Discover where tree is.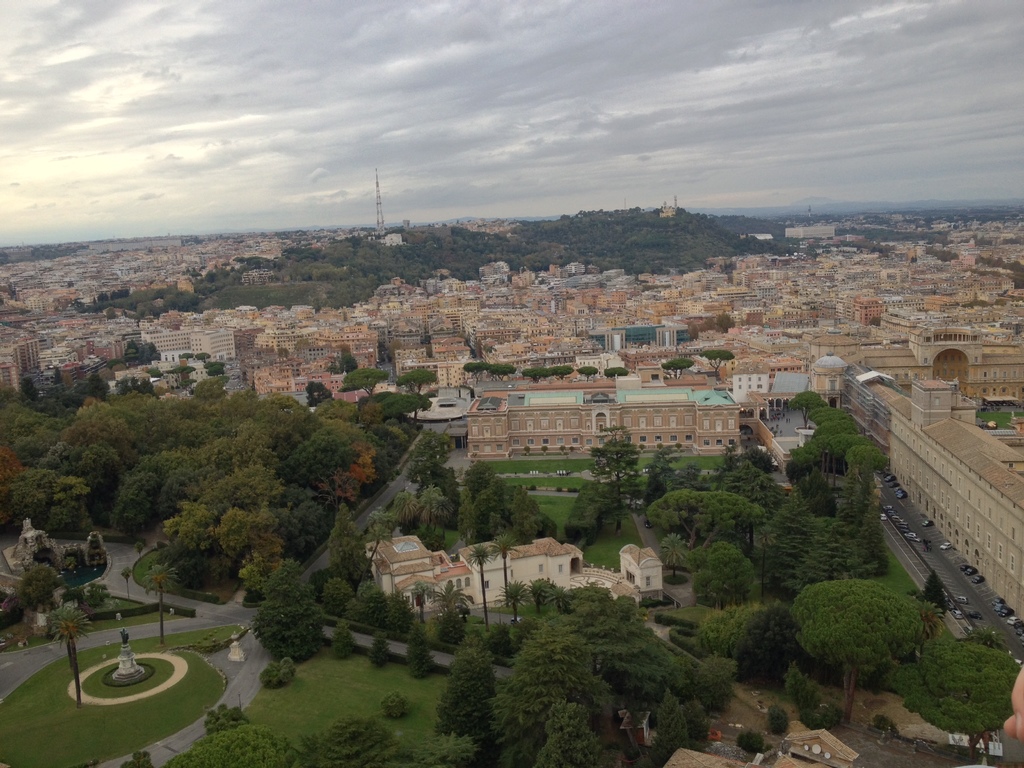
Discovered at region(916, 632, 1021, 758).
